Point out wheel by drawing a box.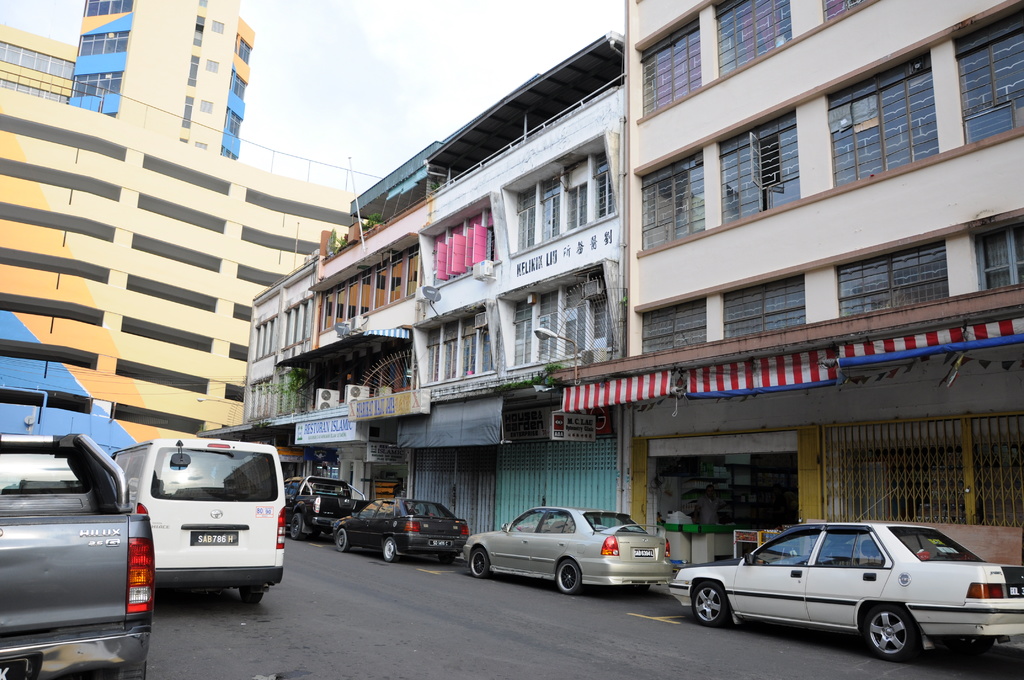
[862,599,921,661].
